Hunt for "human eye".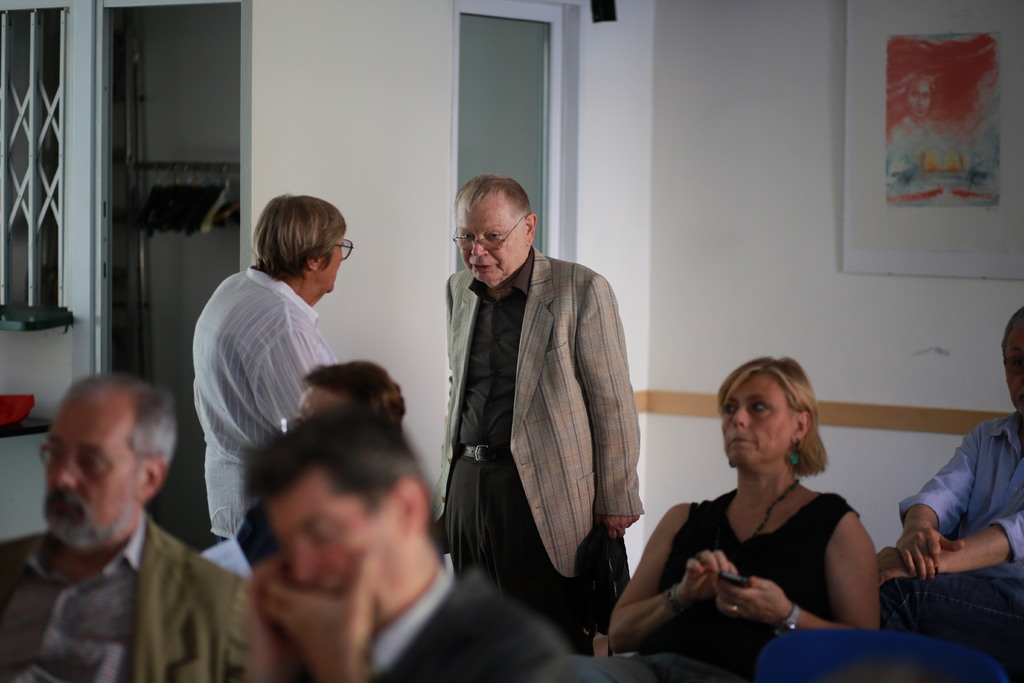
Hunted down at (747,399,768,412).
